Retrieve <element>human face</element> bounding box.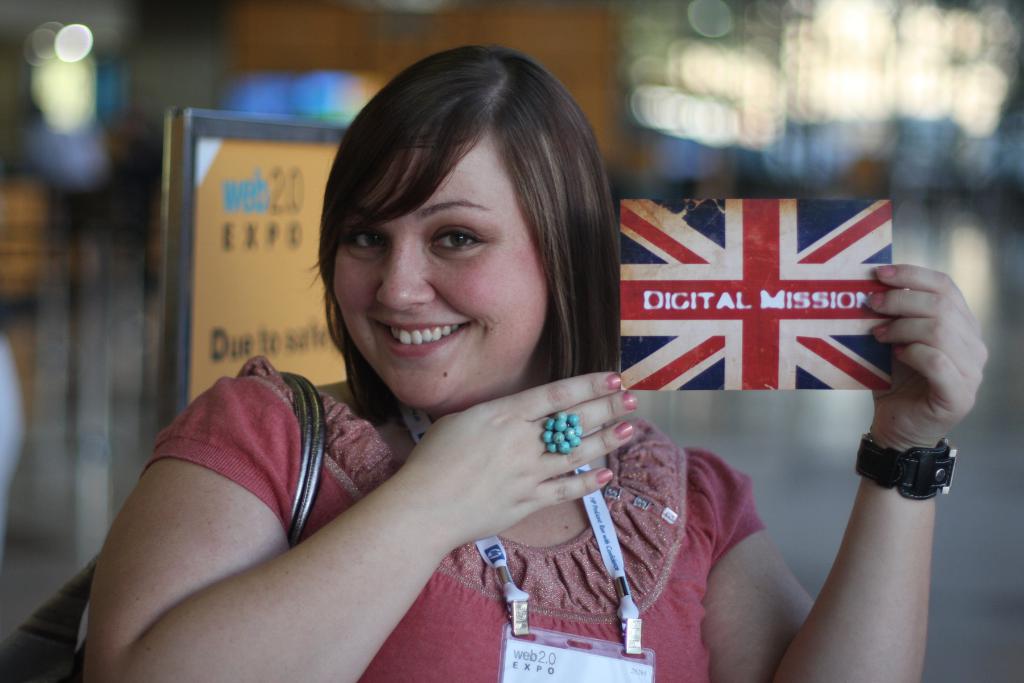
Bounding box: bbox=(333, 134, 547, 409).
